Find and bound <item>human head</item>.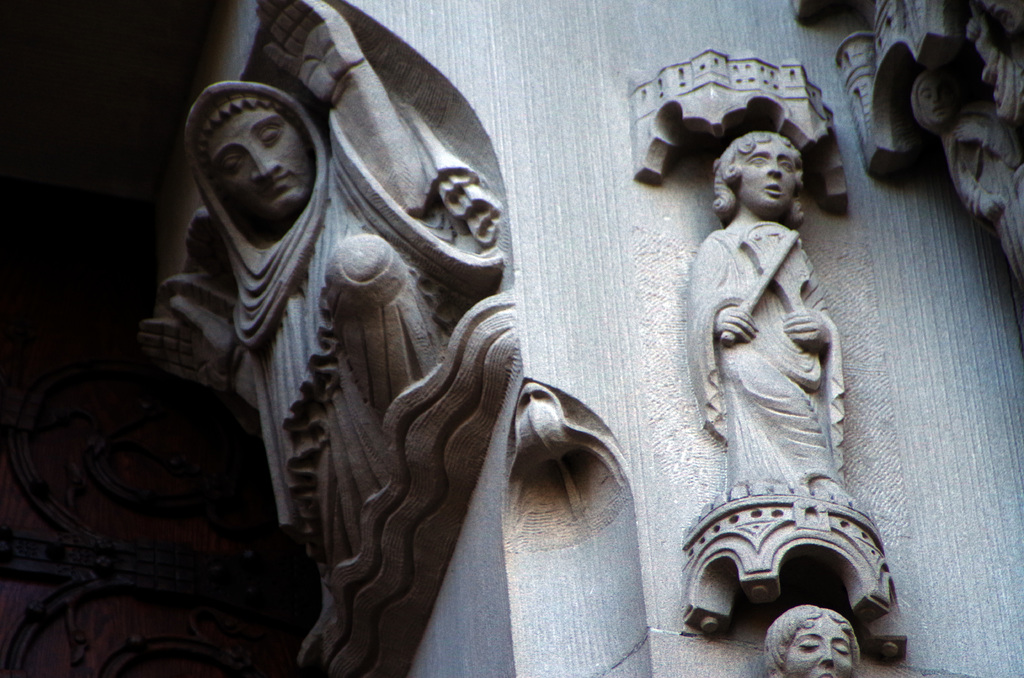
Bound: crop(708, 112, 820, 226).
